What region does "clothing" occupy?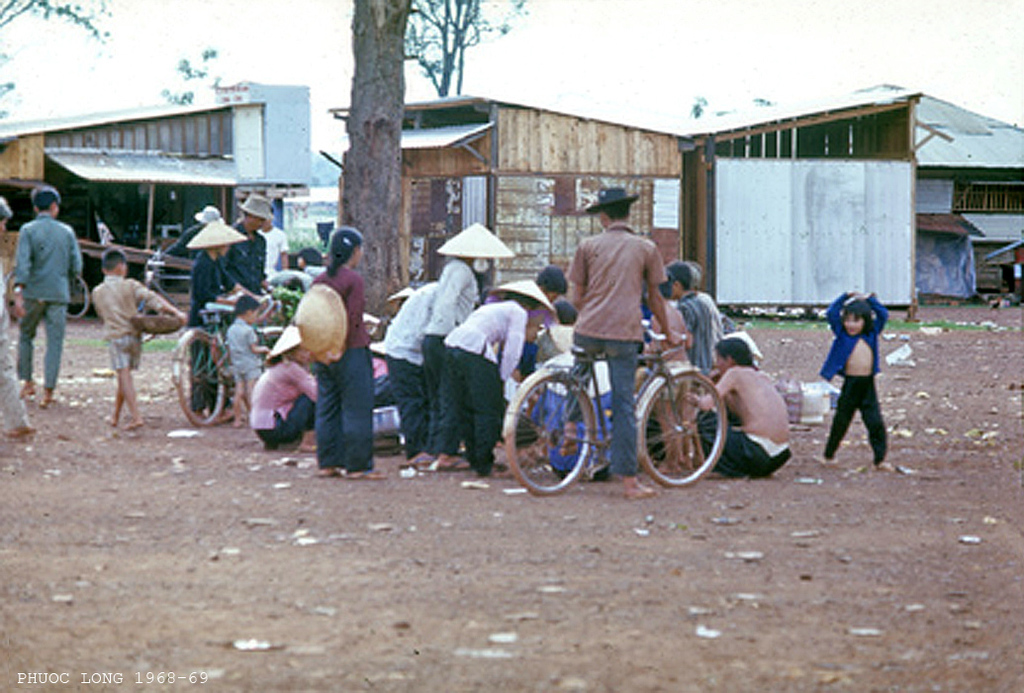
(0,195,30,435).
